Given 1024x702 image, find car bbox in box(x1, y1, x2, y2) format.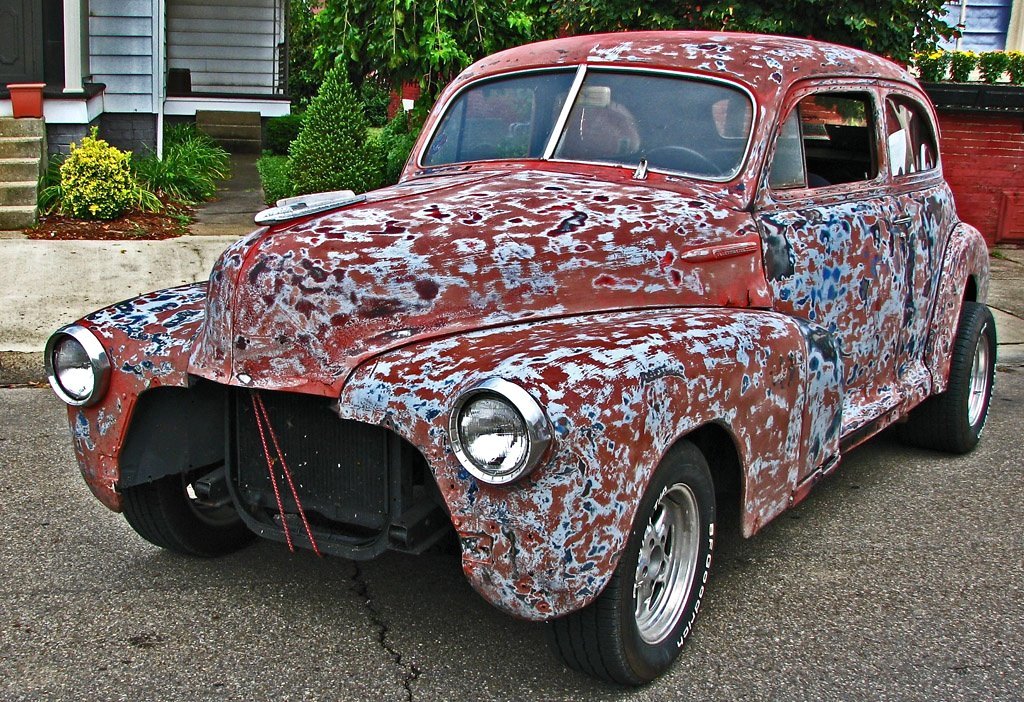
box(40, 32, 997, 690).
